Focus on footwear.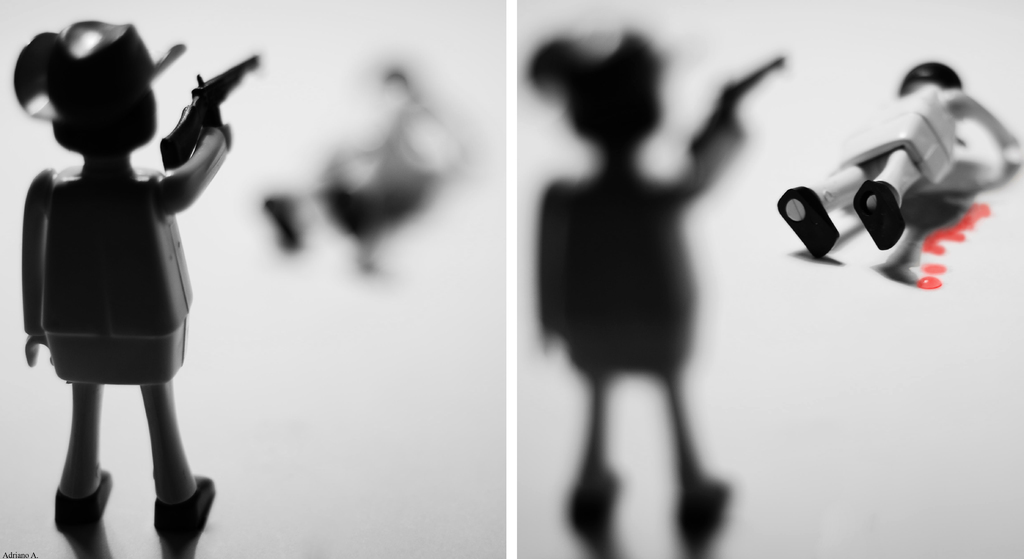
Focused at (left=153, top=475, right=218, bottom=540).
